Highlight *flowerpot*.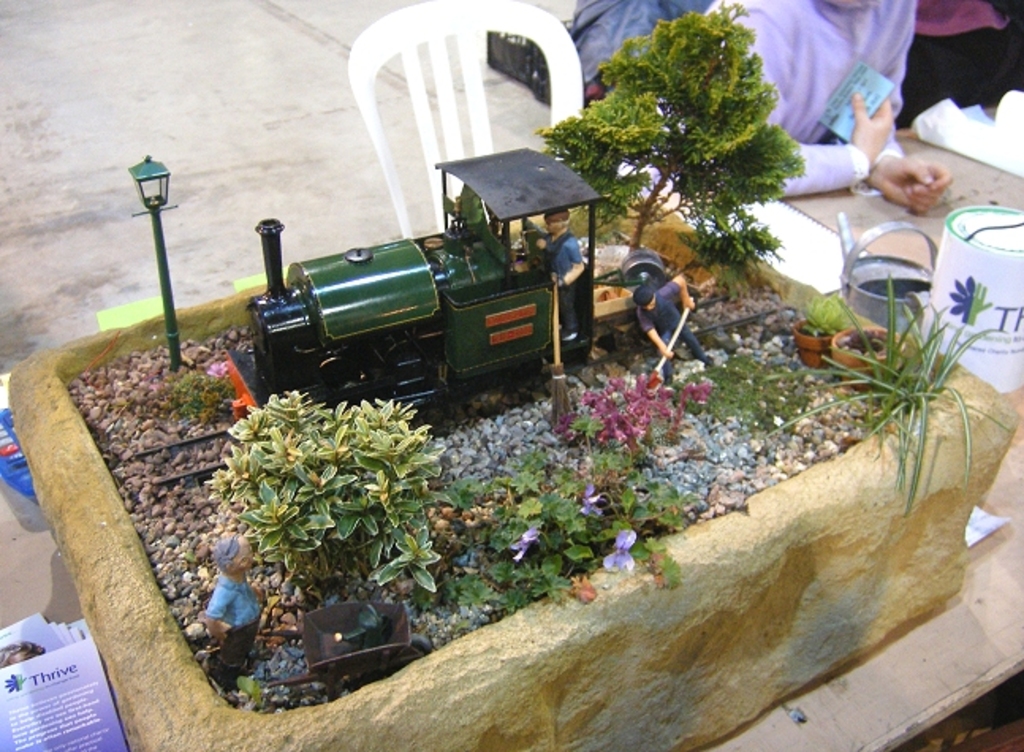
Highlighted region: (x1=304, y1=608, x2=408, y2=673).
